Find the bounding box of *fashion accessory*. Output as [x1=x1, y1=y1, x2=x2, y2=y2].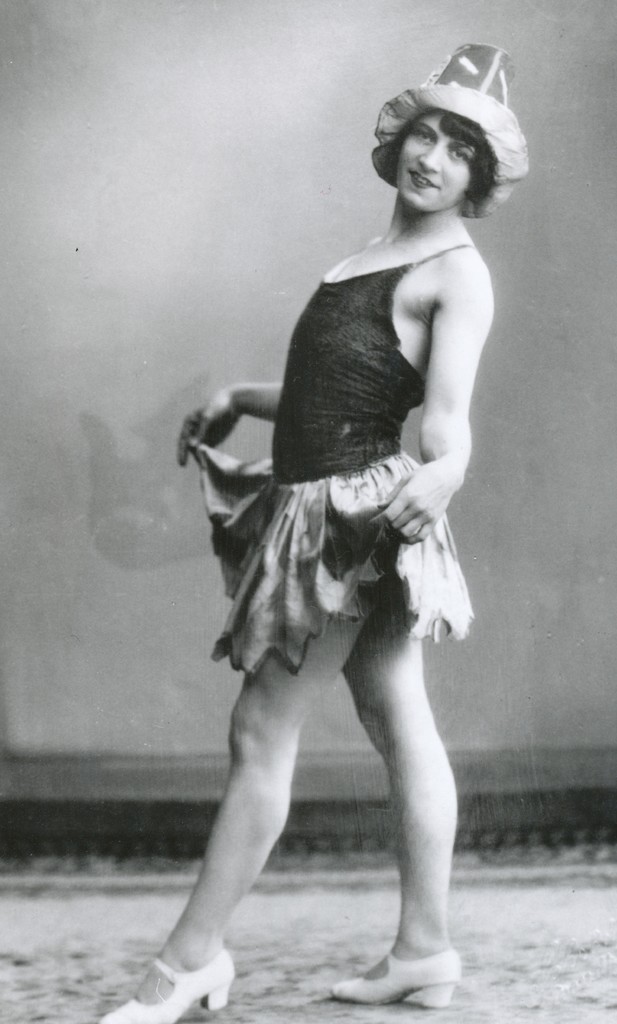
[x1=324, y1=941, x2=467, y2=1015].
